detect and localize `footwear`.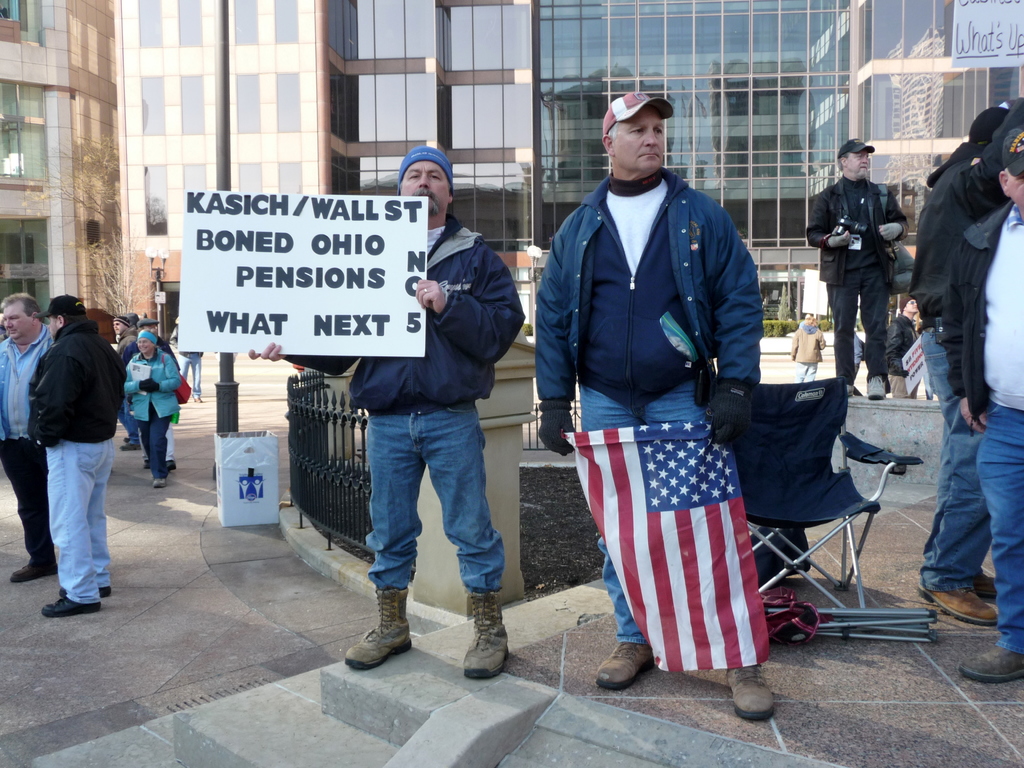
Localized at (959,644,1023,684).
